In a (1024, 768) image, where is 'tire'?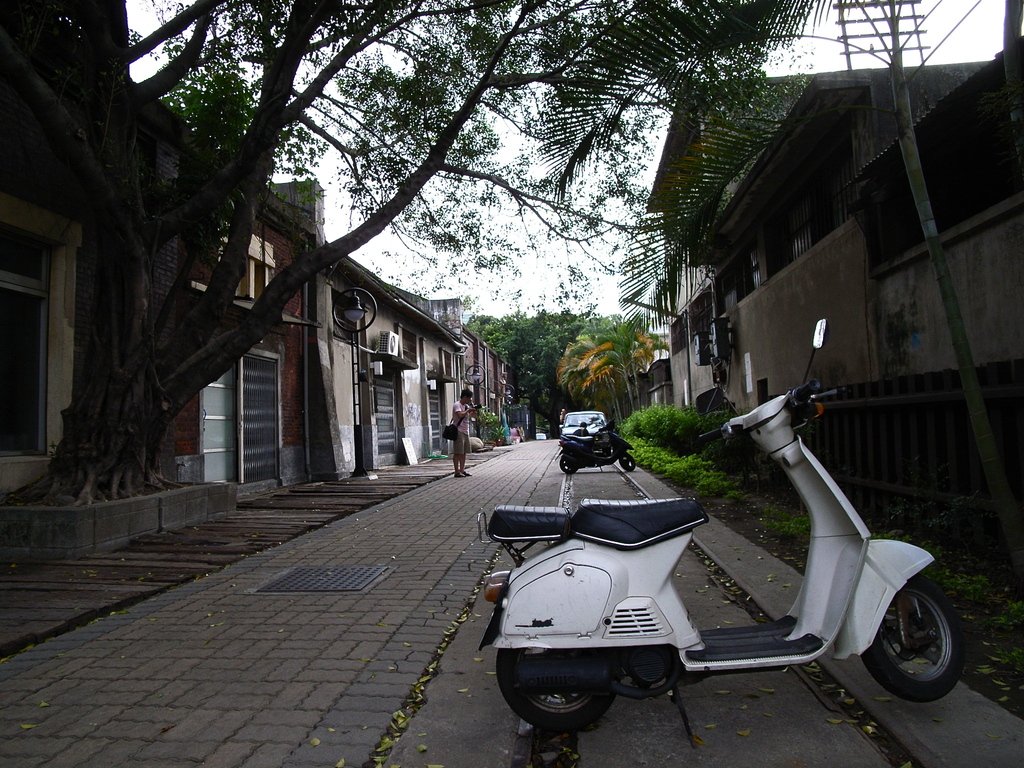
<region>490, 644, 622, 737</region>.
